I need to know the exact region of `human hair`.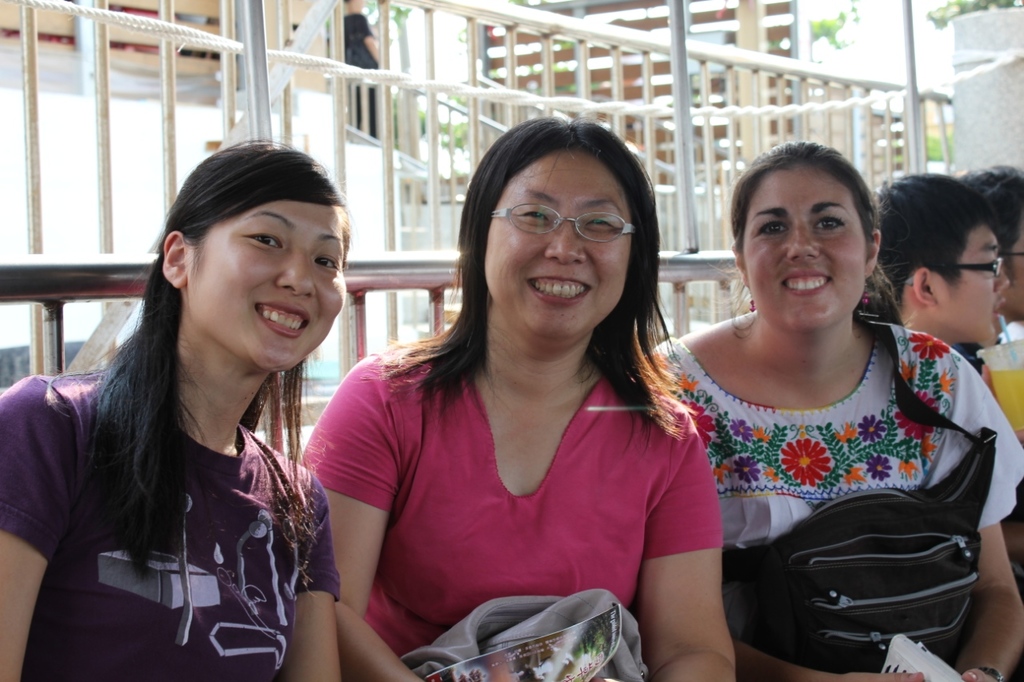
Region: {"left": 855, "top": 162, "right": 999, "bottom": 313}.
